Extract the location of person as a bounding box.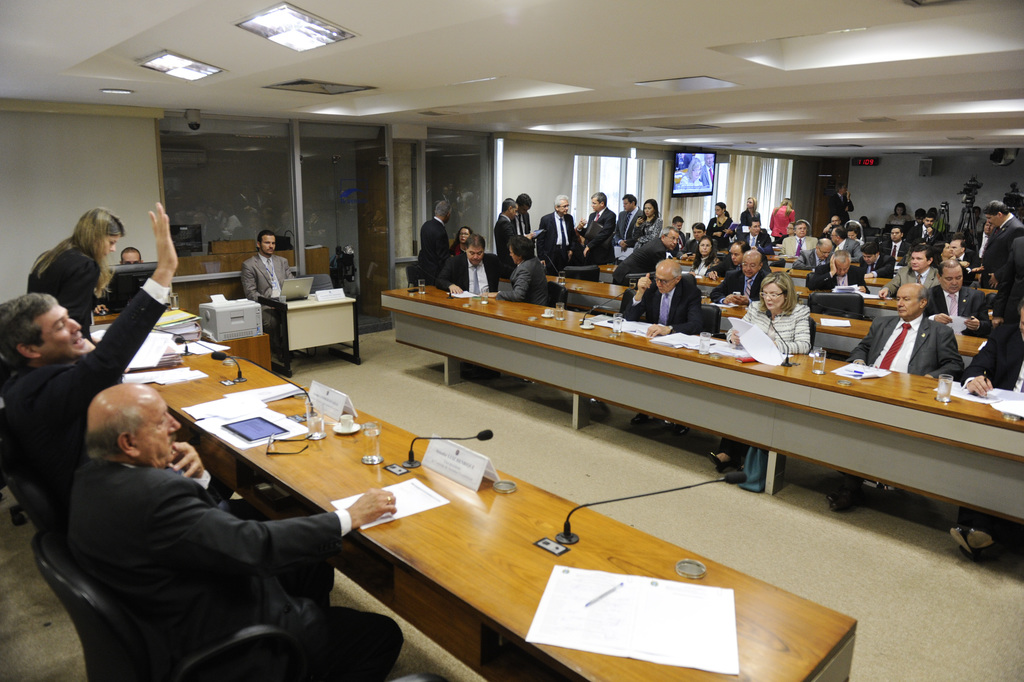
x1=450 y1=225 x2=477 y2=252.
